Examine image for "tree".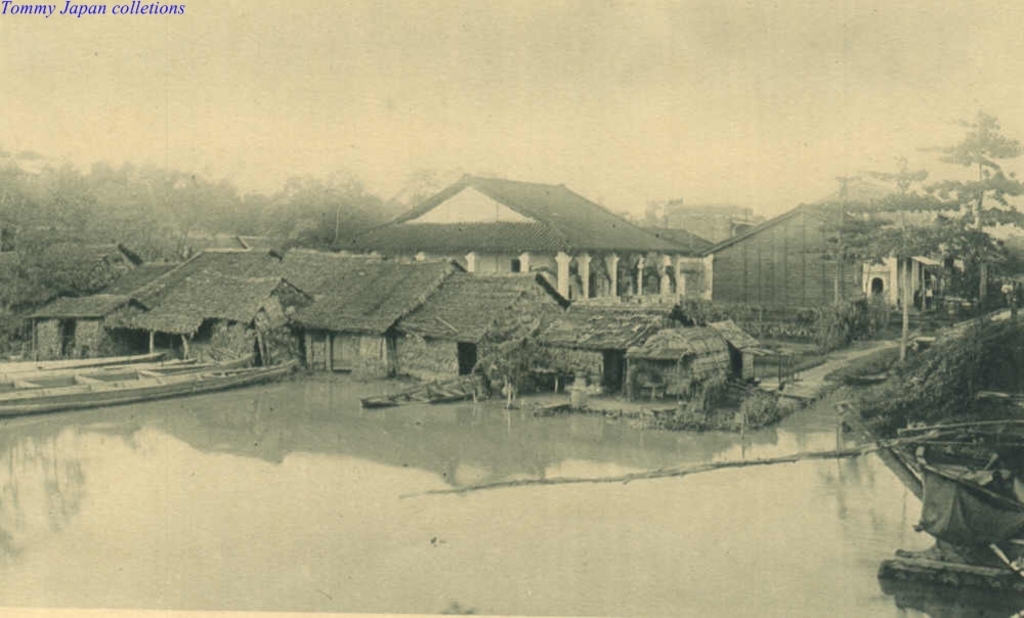
Examination result: locate(848, 148, 954, 348).
